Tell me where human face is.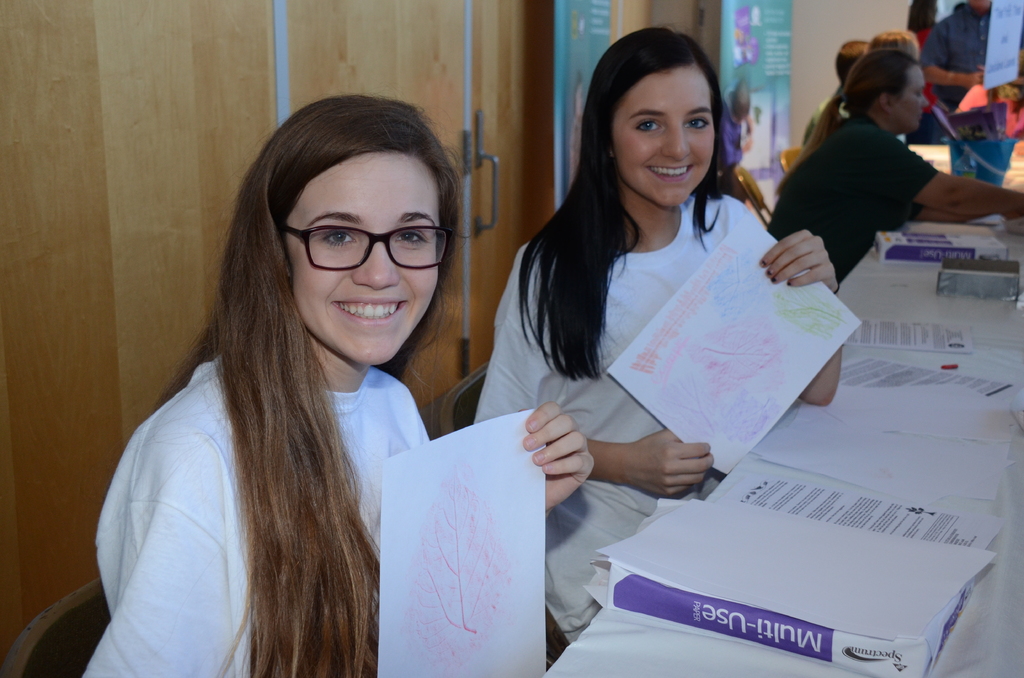
human face is at bbox=[895, 58, 927, 133].
